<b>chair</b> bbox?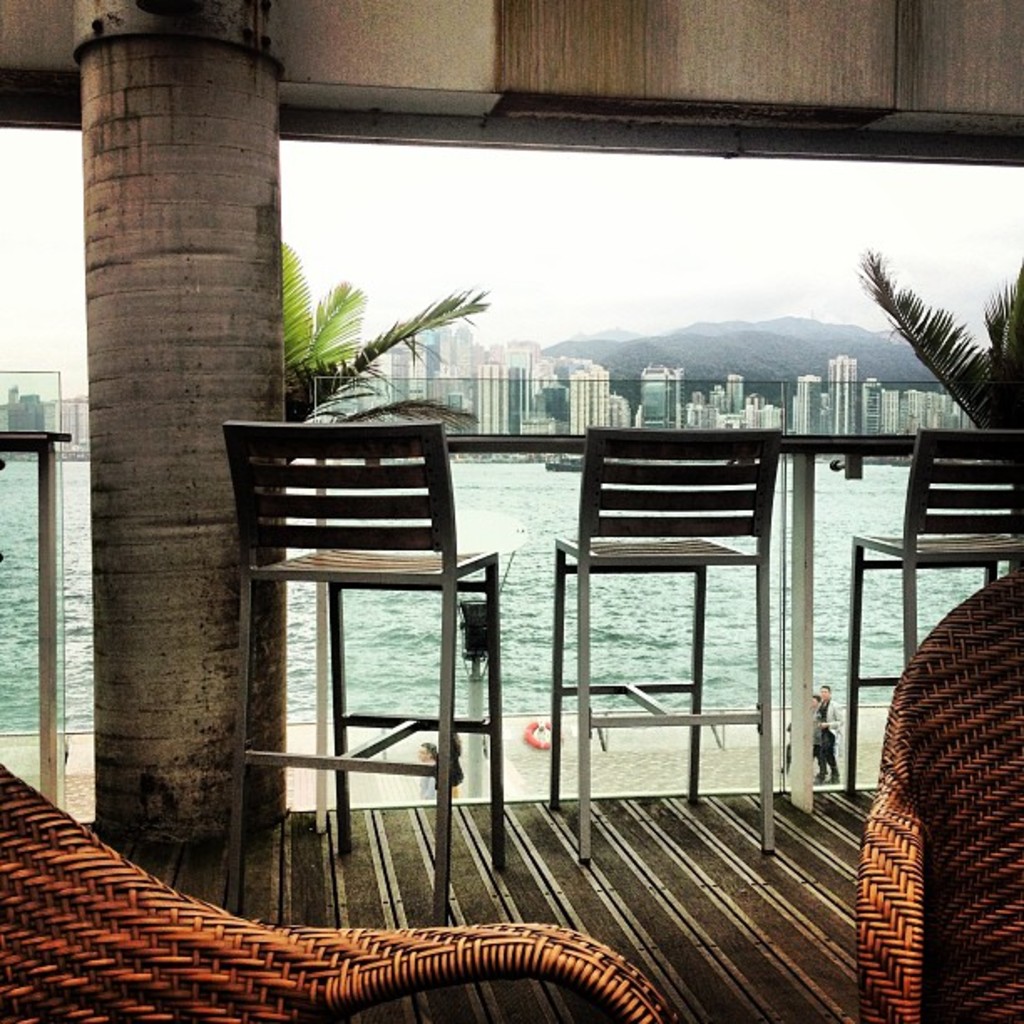
x1=855 y1=569 x2=1022 y2=1022
